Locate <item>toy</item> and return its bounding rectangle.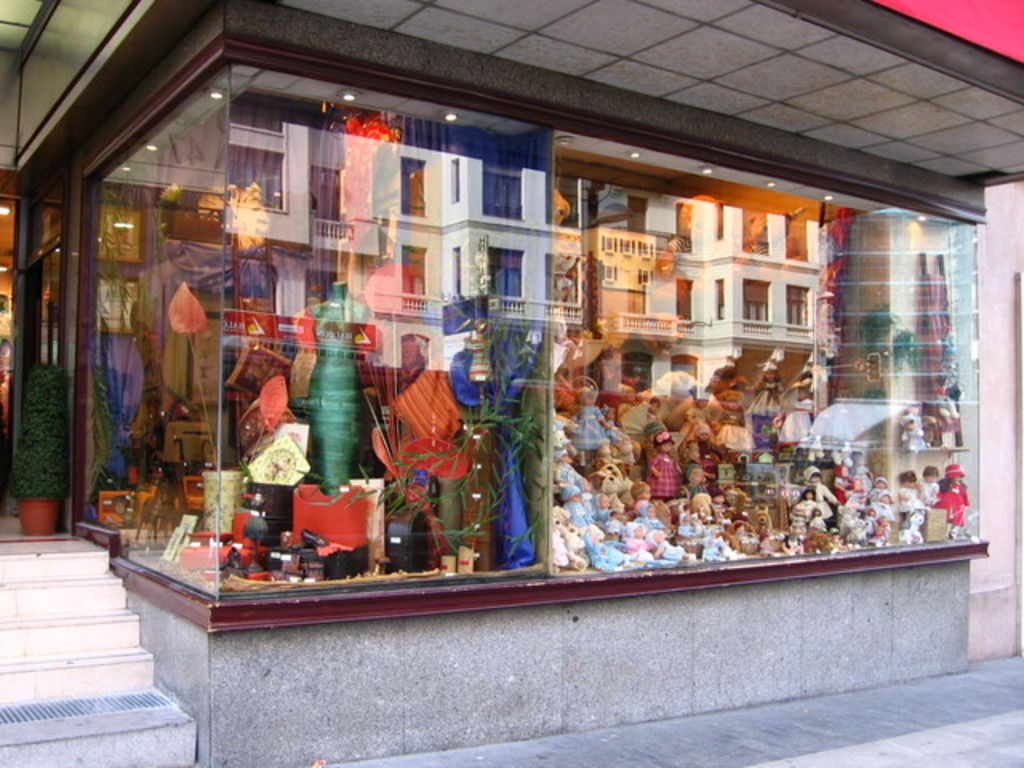
[877, 472, 899, 504].
